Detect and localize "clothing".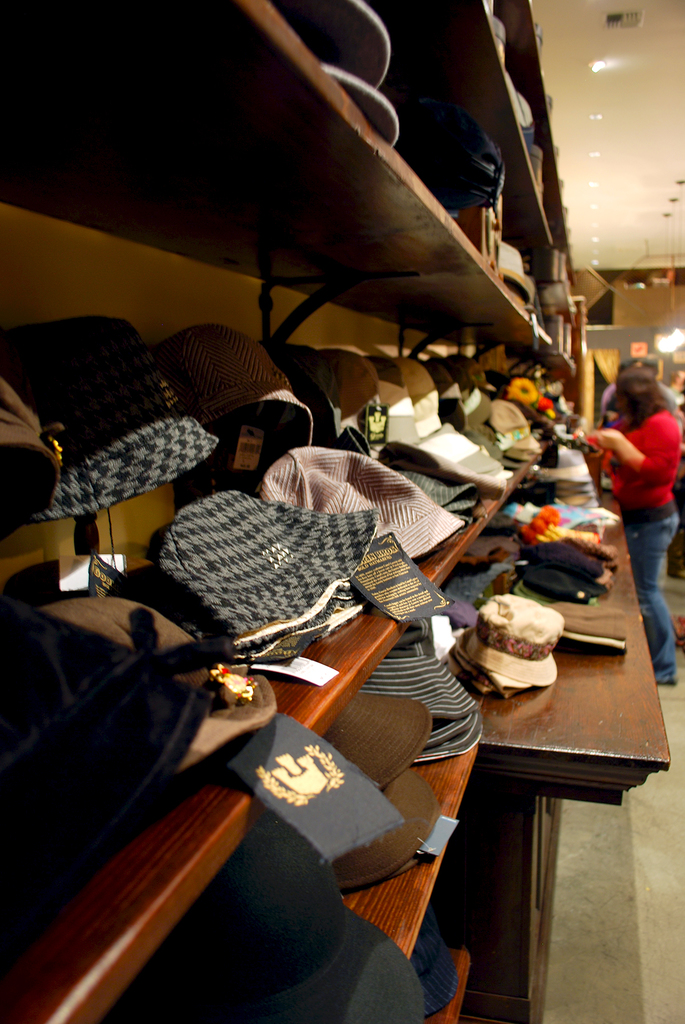
Localized at {"x1": 145, "y1": 481, "x2": 383, "y2": 682}.
